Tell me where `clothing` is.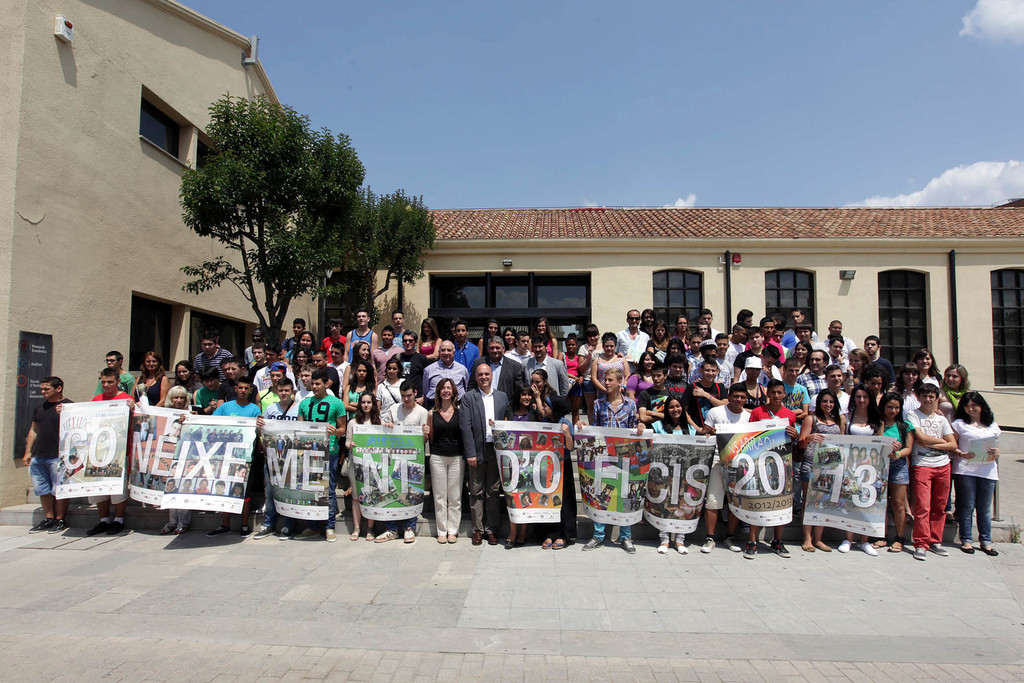
`clothing` is at bbox=(195, 348, 239, 365).
